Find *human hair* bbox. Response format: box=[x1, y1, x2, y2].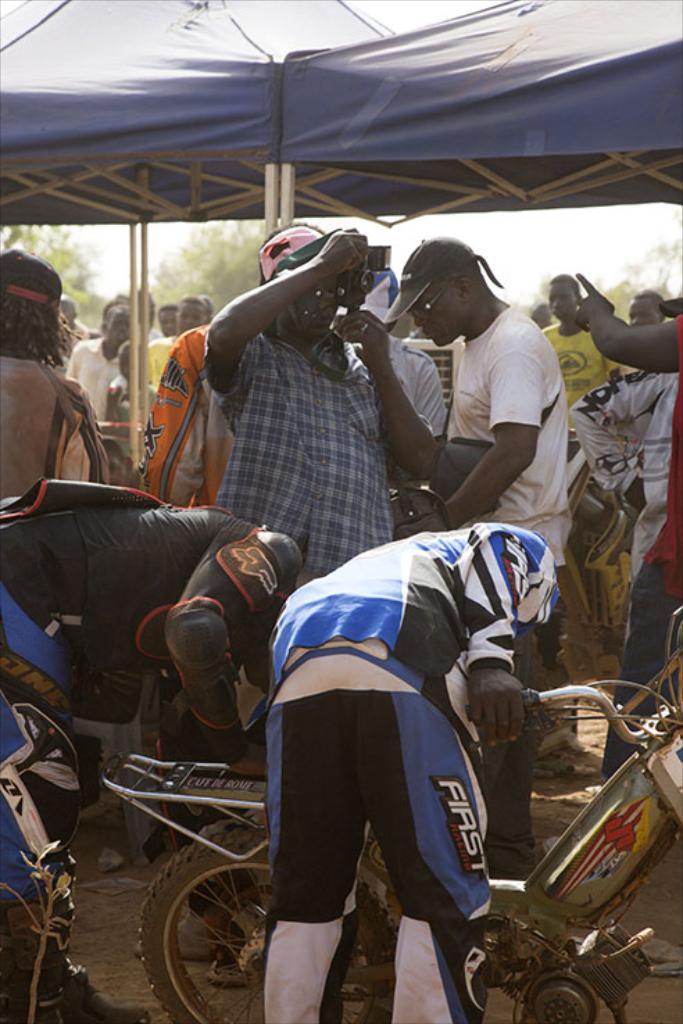
box=[0, 246, 75, 376].
